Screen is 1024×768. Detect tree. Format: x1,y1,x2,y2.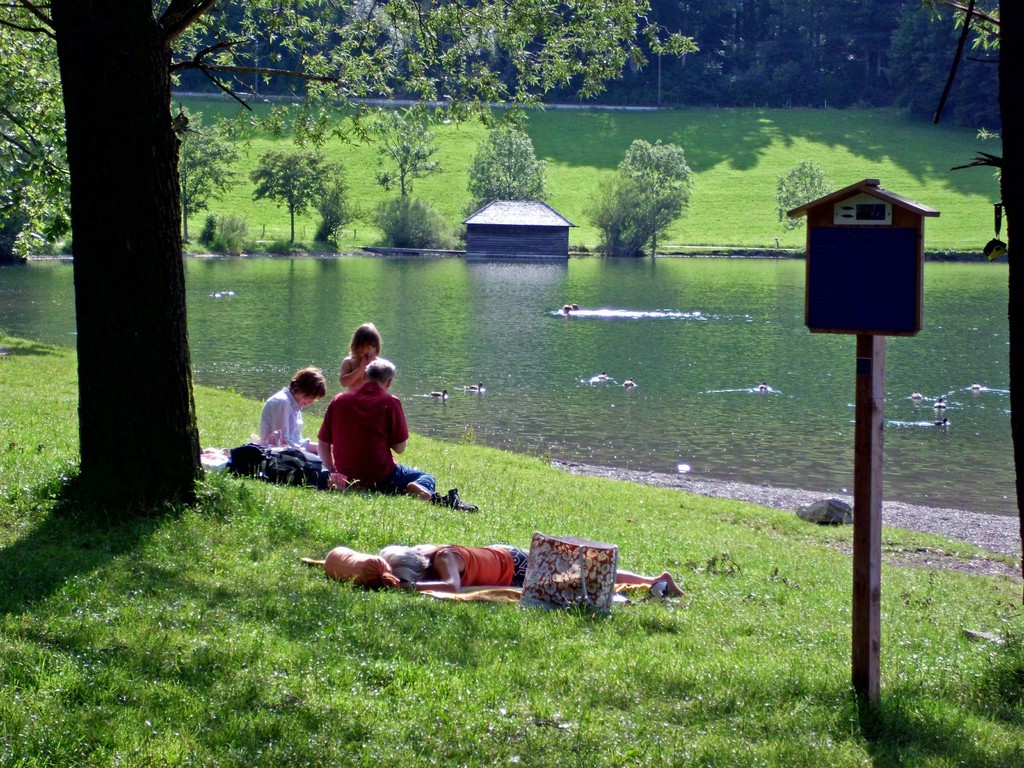
465,124,554,209.
